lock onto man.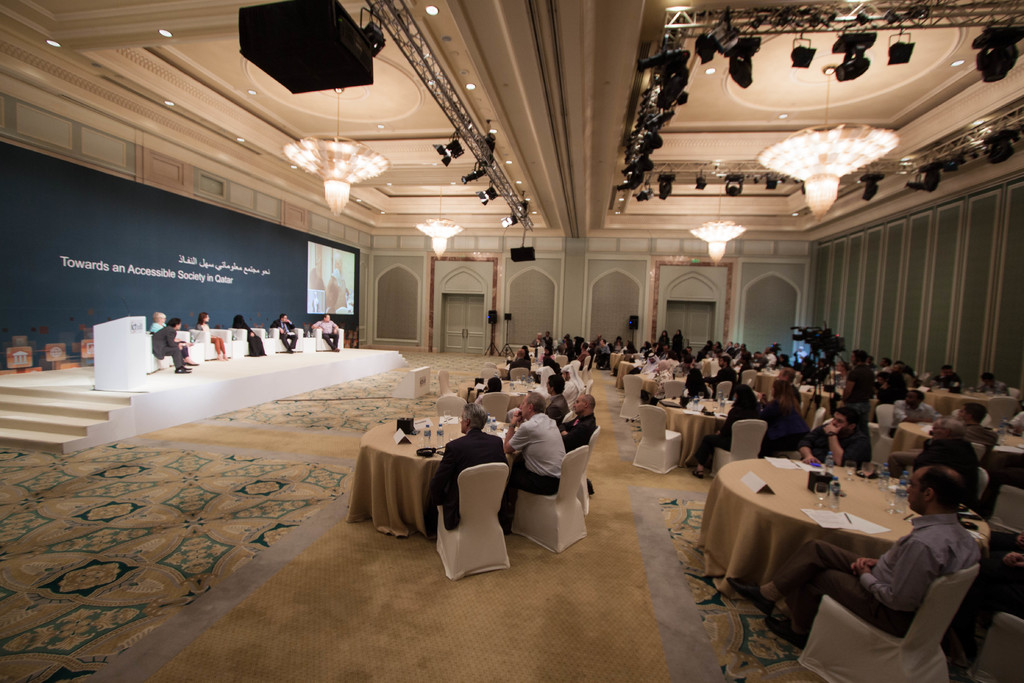
Locked: [left=724, top=462, right=982, bottom=649].
